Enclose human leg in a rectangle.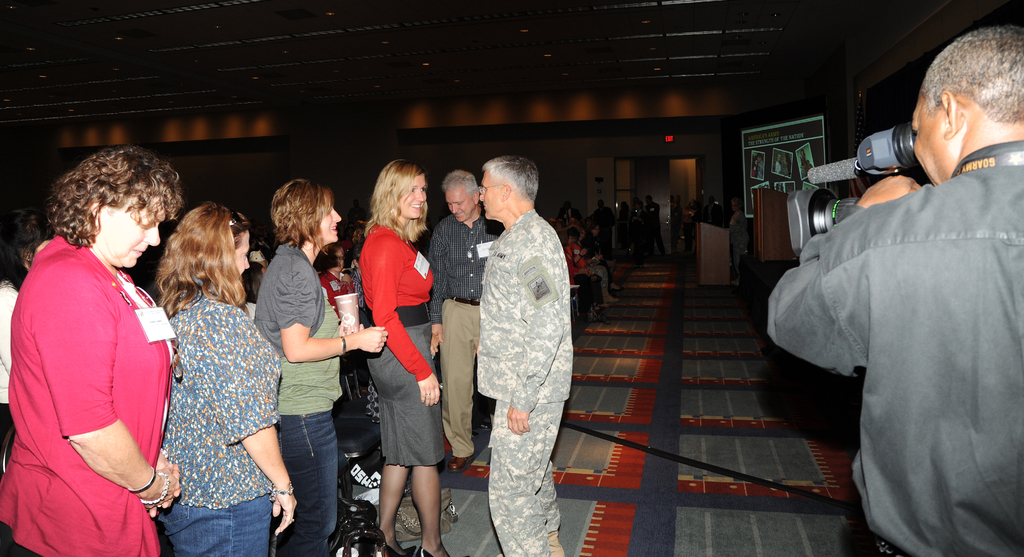
bbox=(534, 469, 561, 554).
